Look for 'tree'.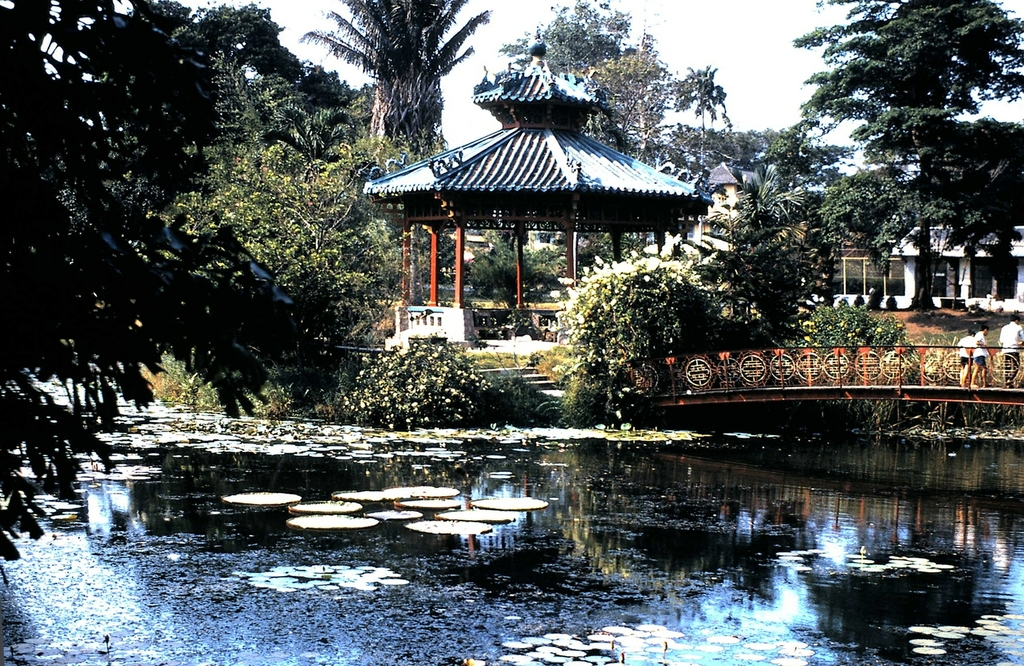
Found: [671,65,729,172].
